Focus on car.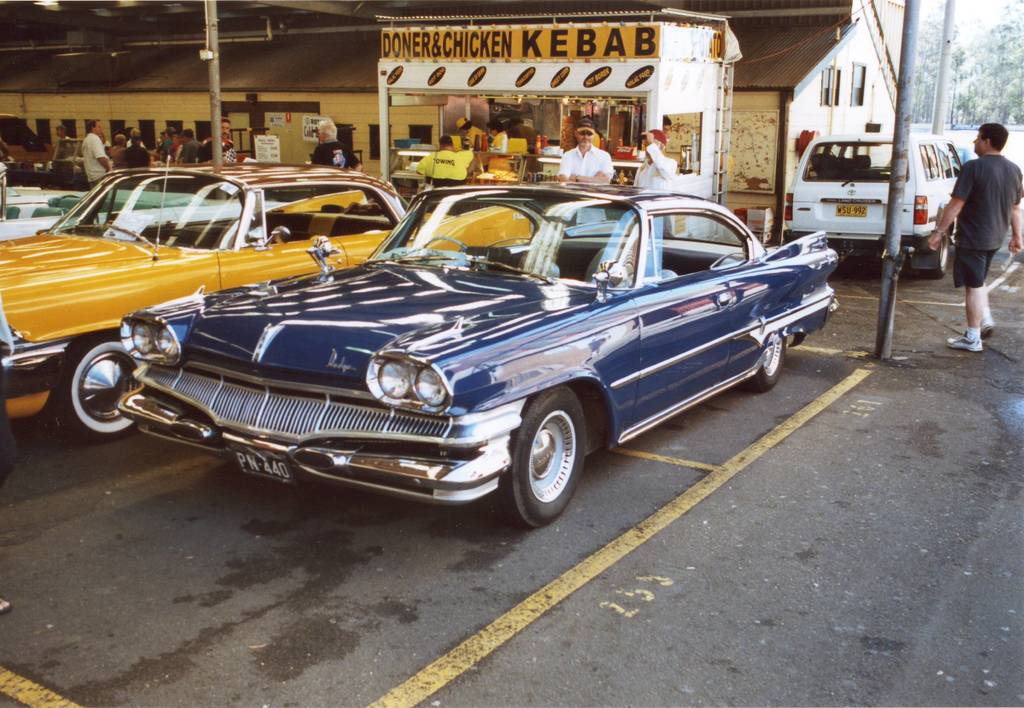
Focused at bbox=(118, 177, 848, 556).
